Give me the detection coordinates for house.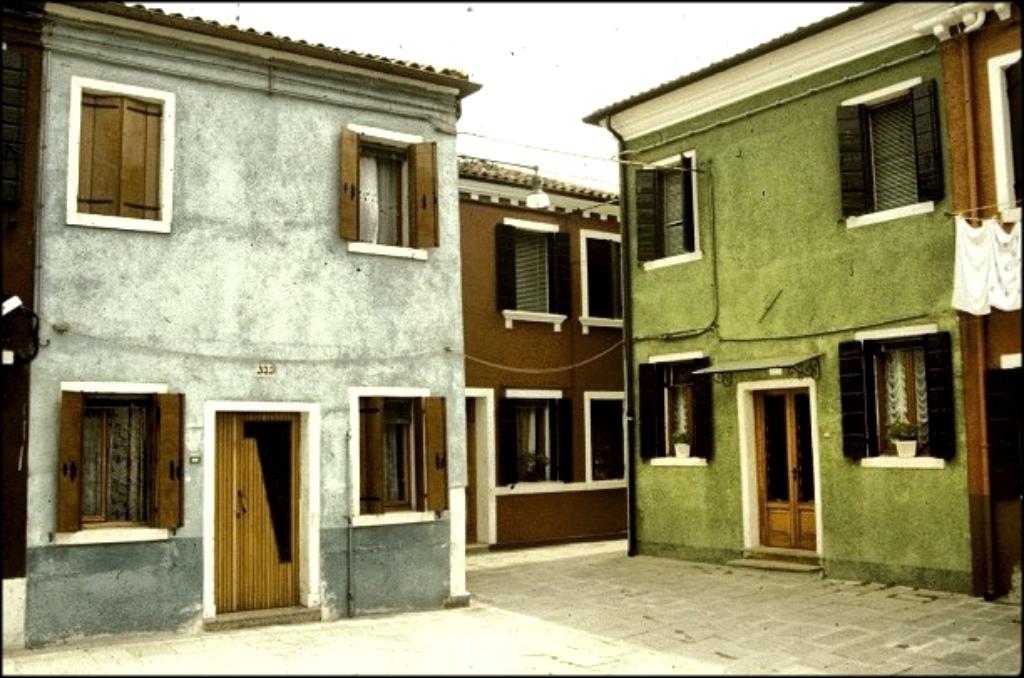
crop(453, 139, 636, 561).
